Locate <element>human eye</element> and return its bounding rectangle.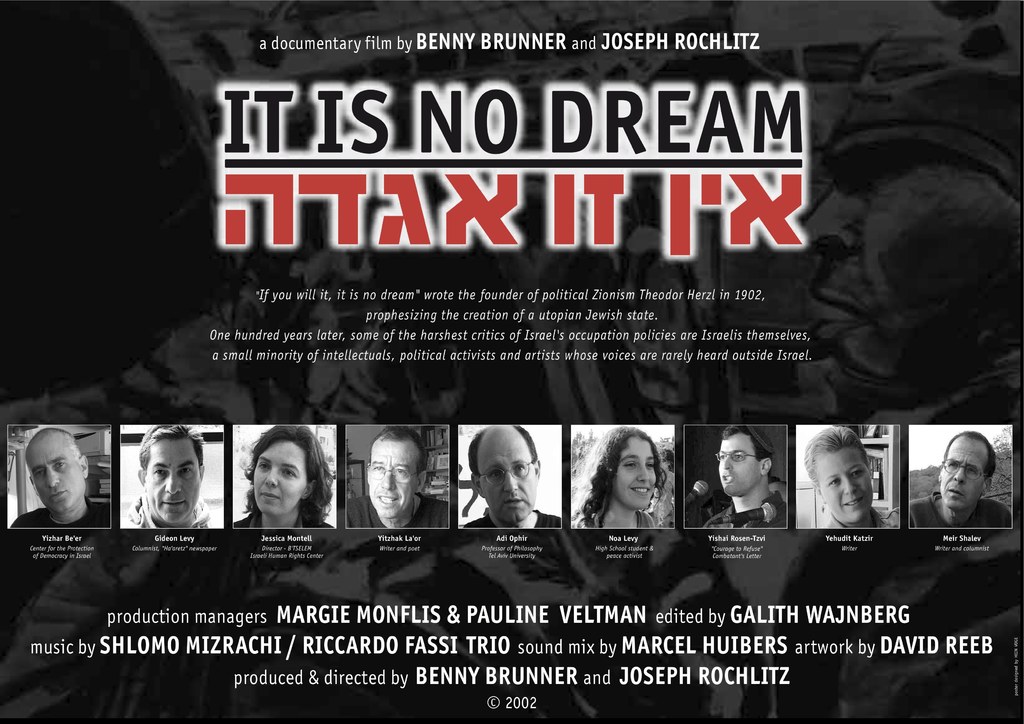
detection(257, 462, 269, 472).
